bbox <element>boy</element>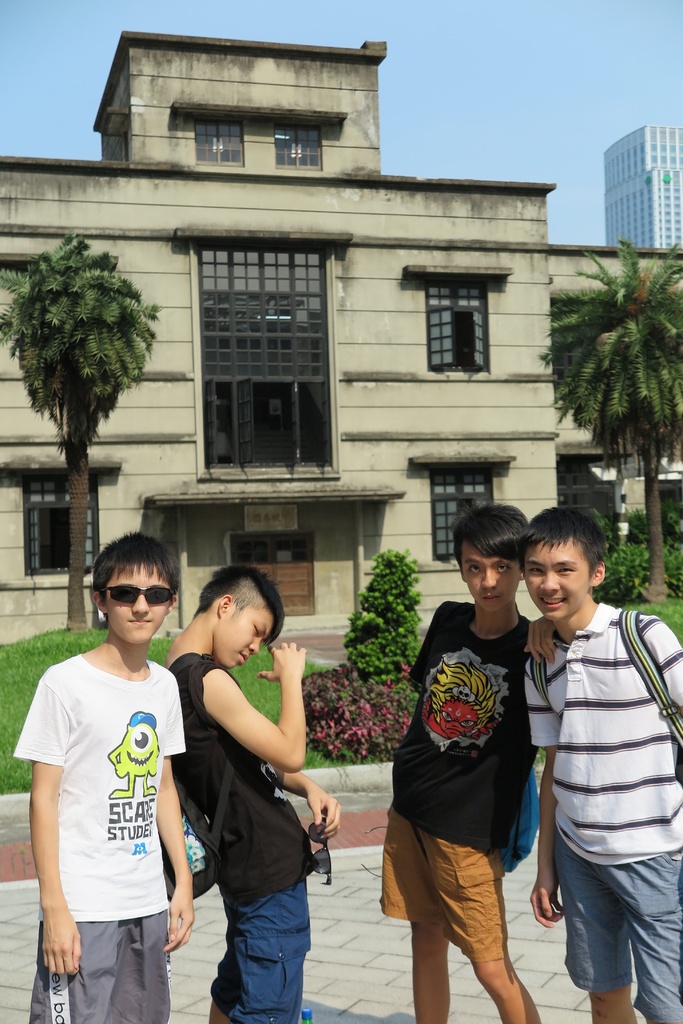
crop(382, 505, 556, 1023)
